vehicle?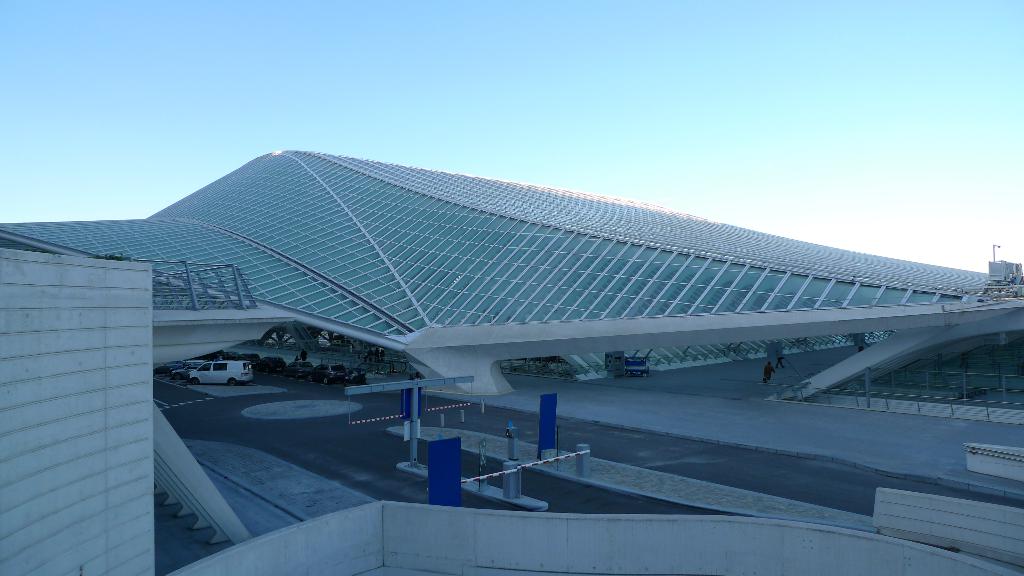
bbox=(205, 346, 223, 364)
